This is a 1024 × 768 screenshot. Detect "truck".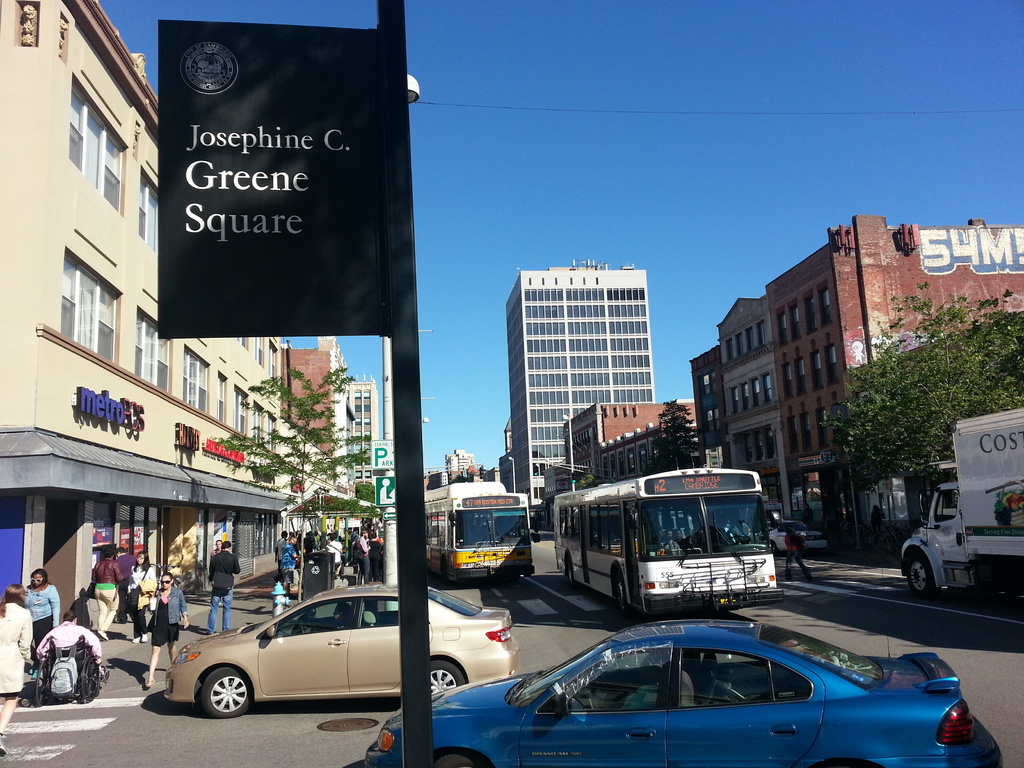
region(898, 408, 1023, 603).
